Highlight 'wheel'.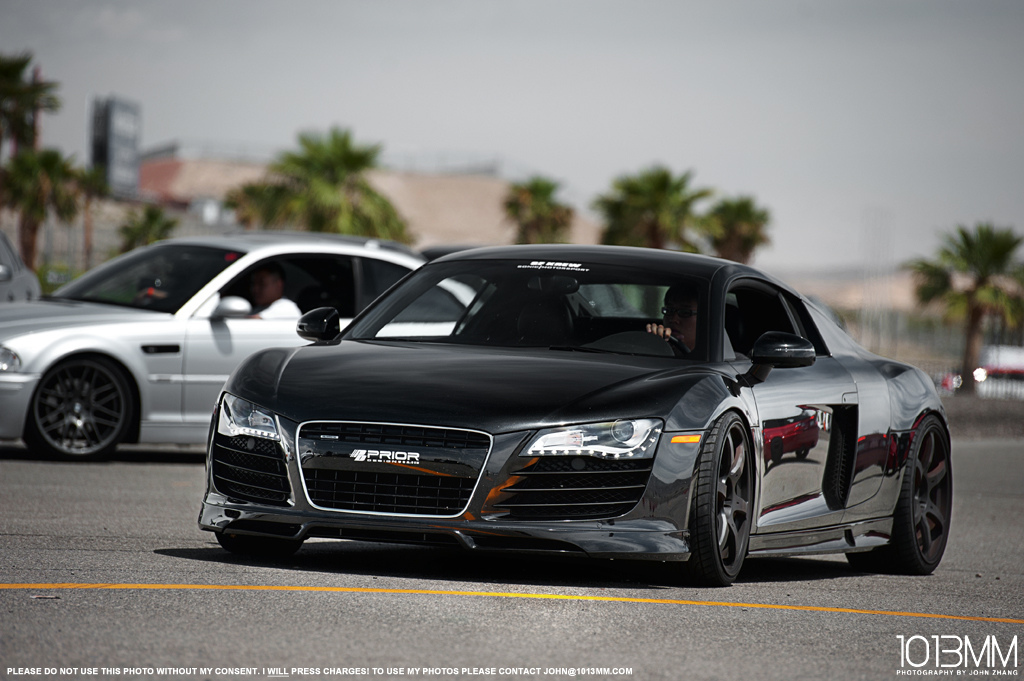
Highlighted region: Rect(25, 355, 127, 452).
